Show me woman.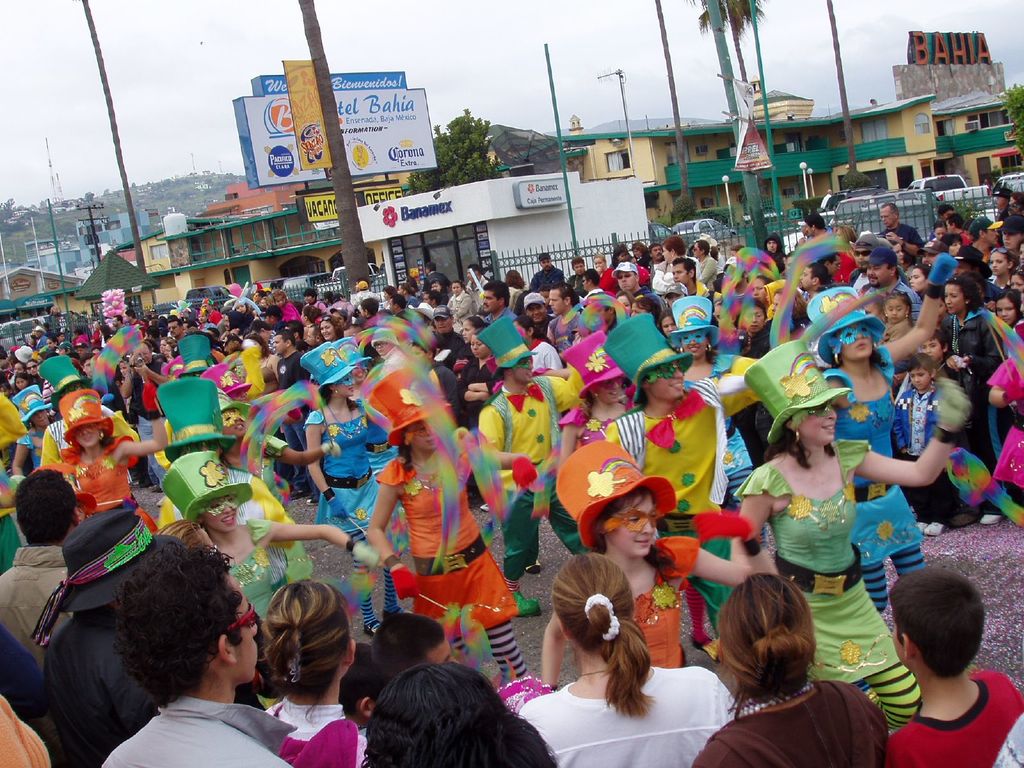
woman is here: {"left": 457, "top": 331, "right": 503, "bottom": 430}.
